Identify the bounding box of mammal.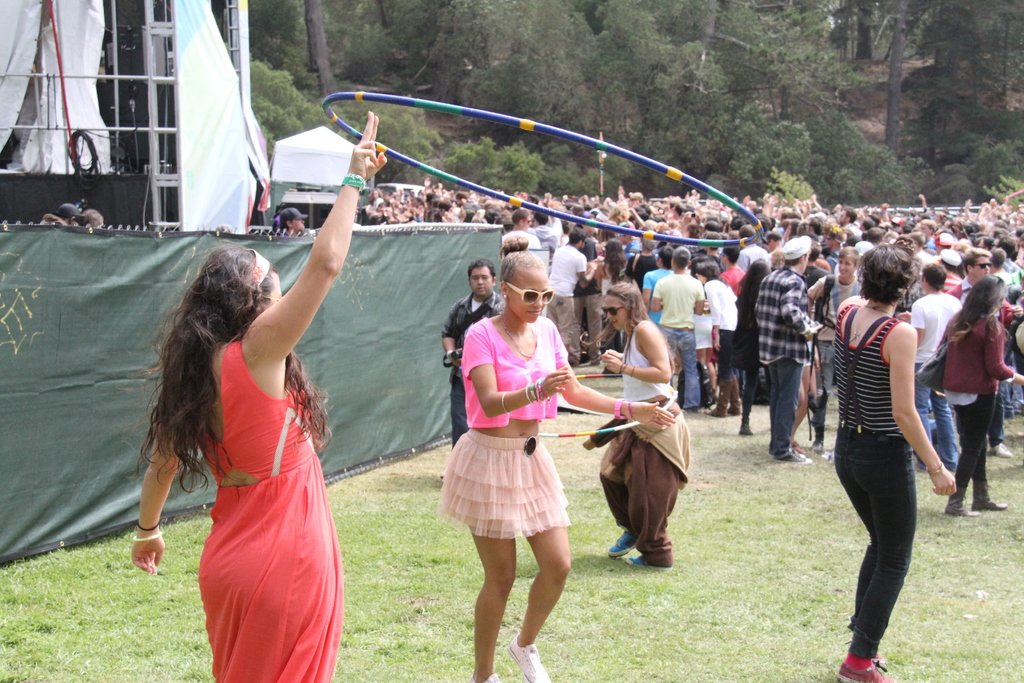
box=[436, 226, 677, 682].
